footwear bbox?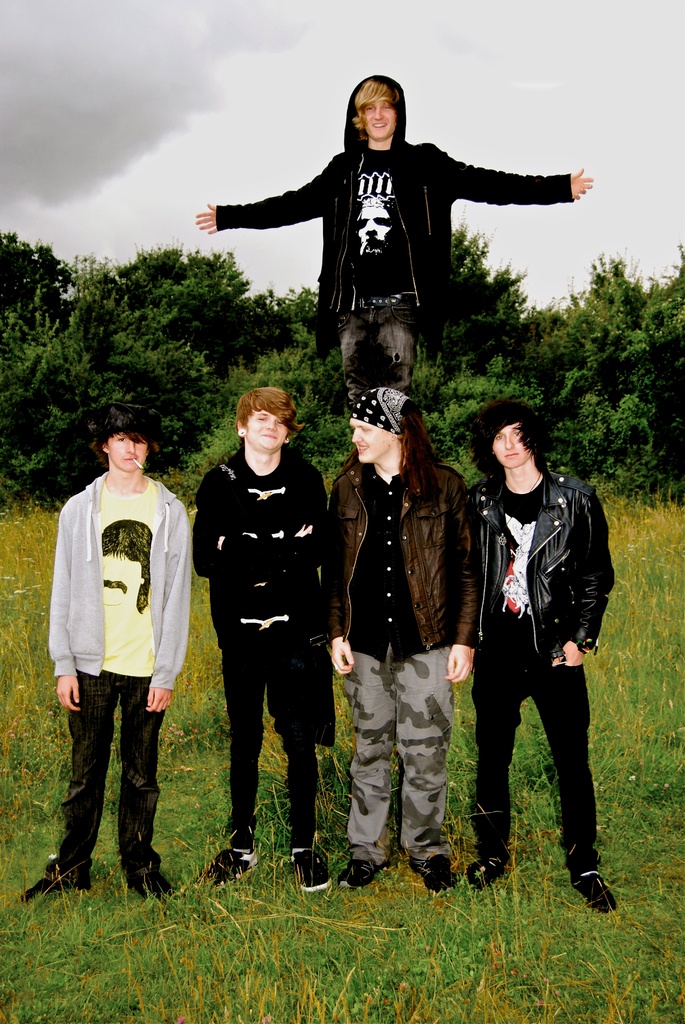
(124,851,175,903)
